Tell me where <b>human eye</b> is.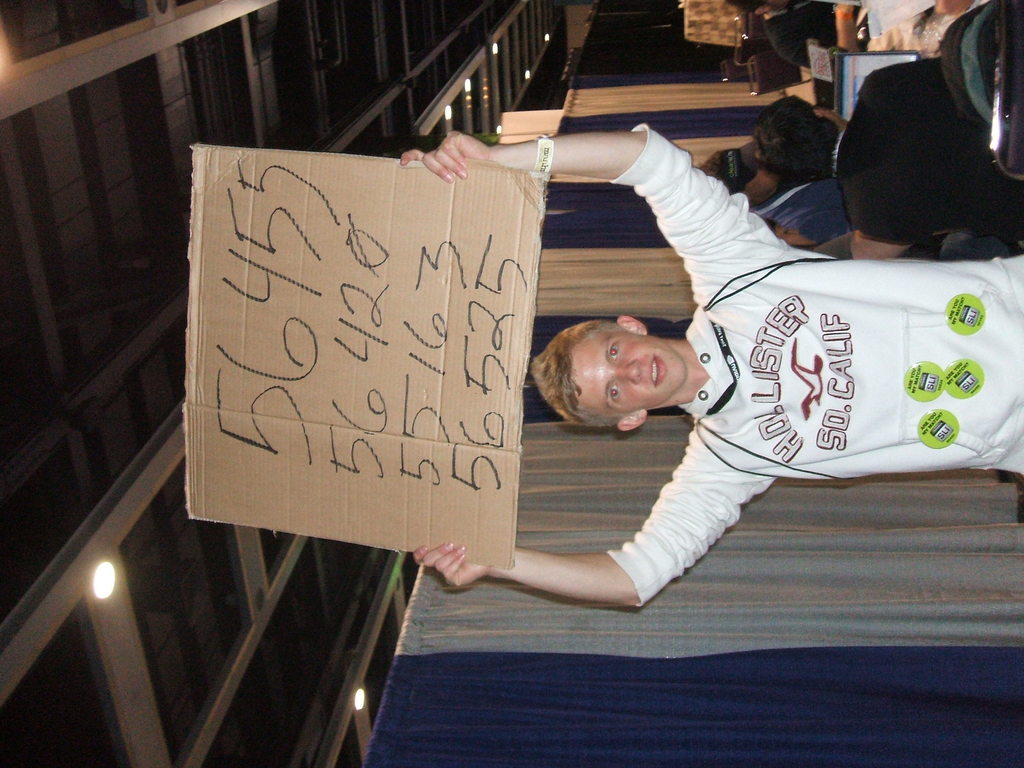
<b>human eye</b> is at 609 342 625 362.
